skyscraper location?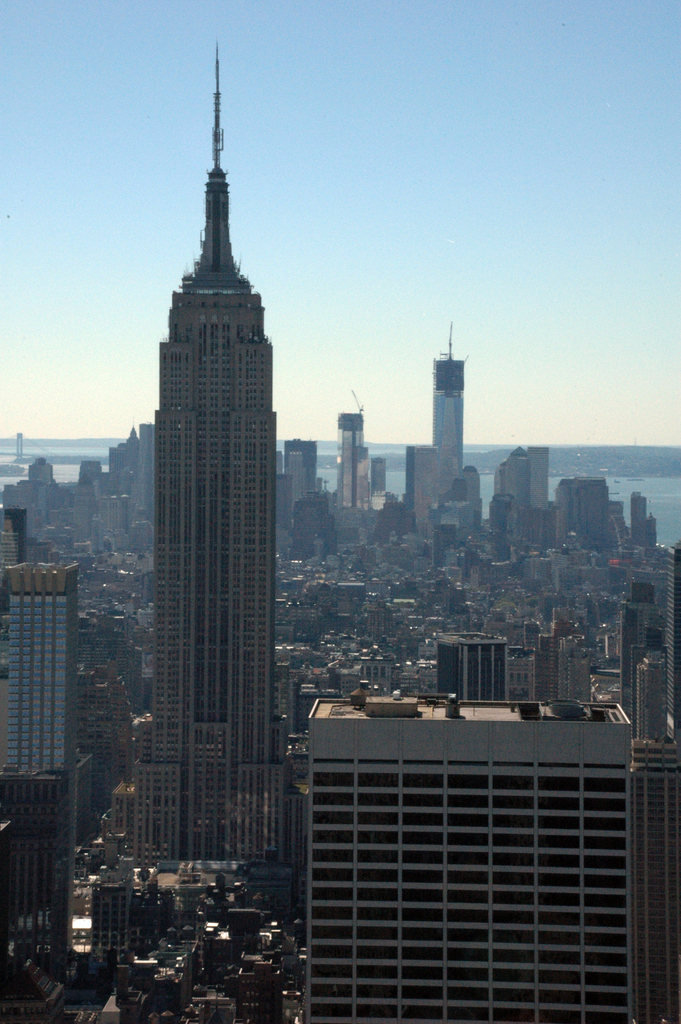
[x1=432, y1=633, x2=507, y2=706]
